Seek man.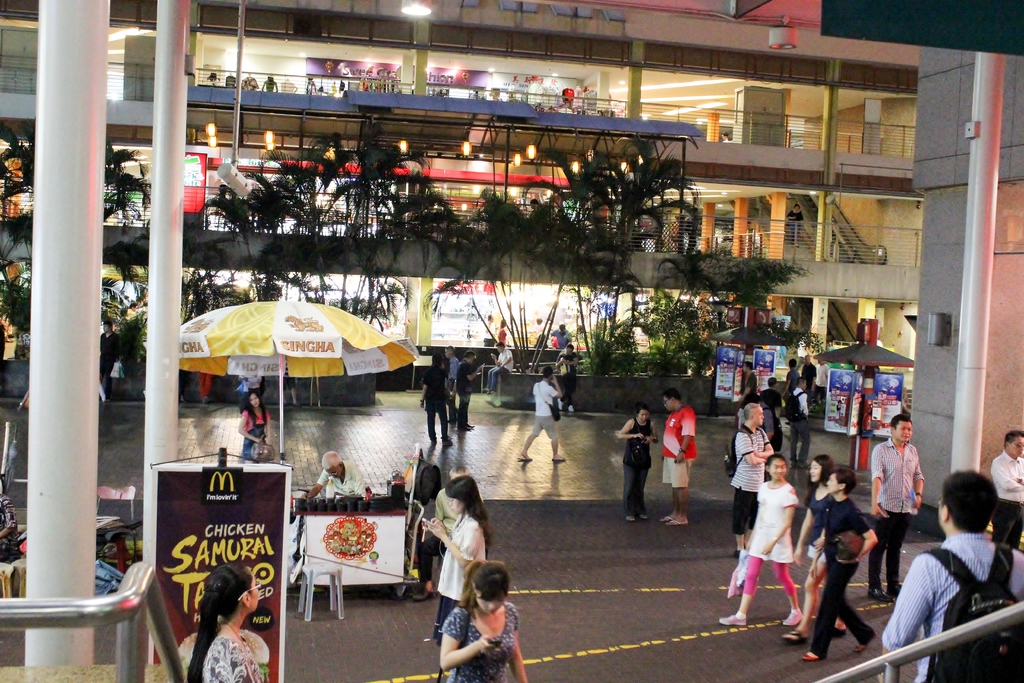
[x1=894, y1=478, x2=1014, y2=659].
